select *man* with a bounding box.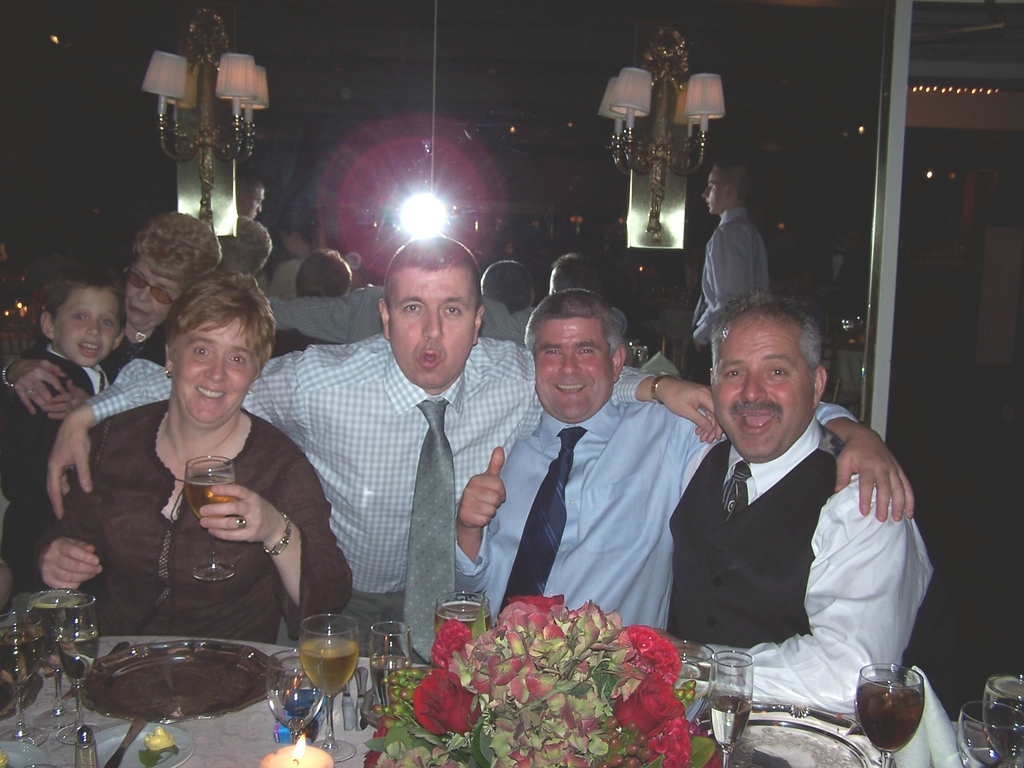
region(45, 237, 725, 659).
